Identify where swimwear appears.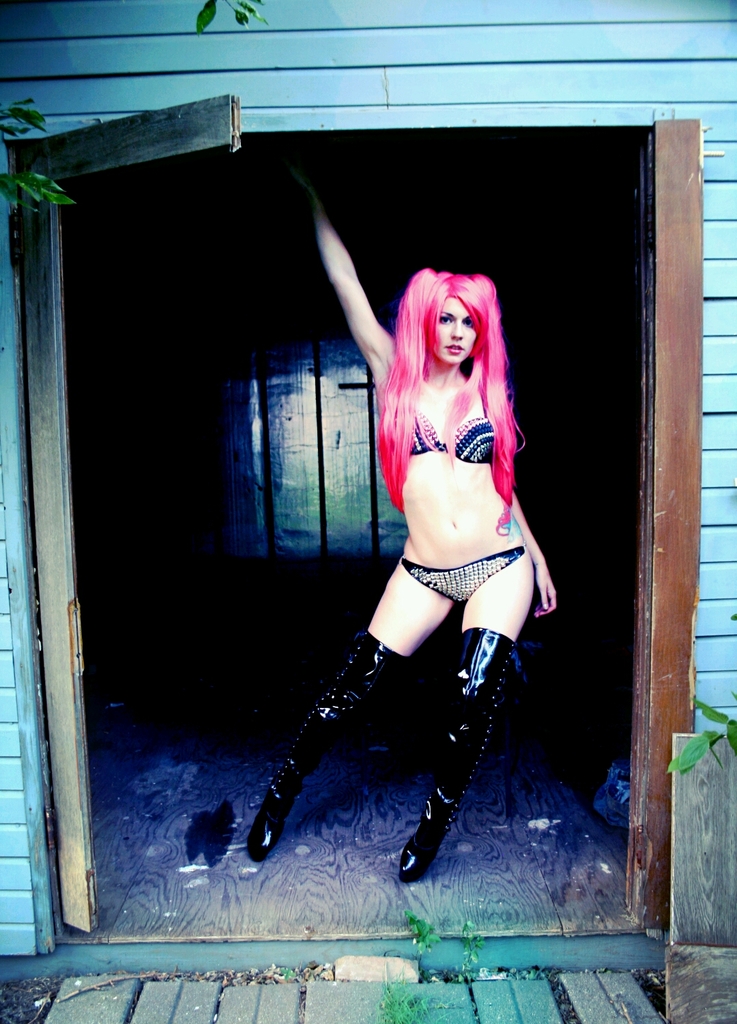
Appears at <region>394, 543, 527, 613</region>.
